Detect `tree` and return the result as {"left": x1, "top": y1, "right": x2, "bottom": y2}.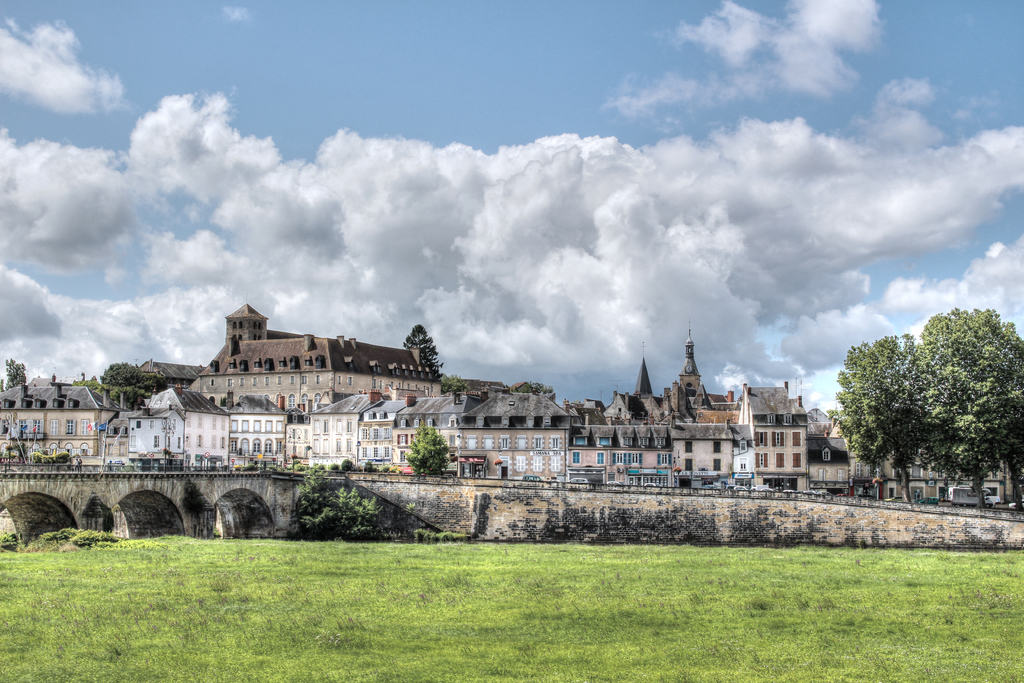
{"left": 4, "top": 363, "right": 33, "bottom": 397}.
